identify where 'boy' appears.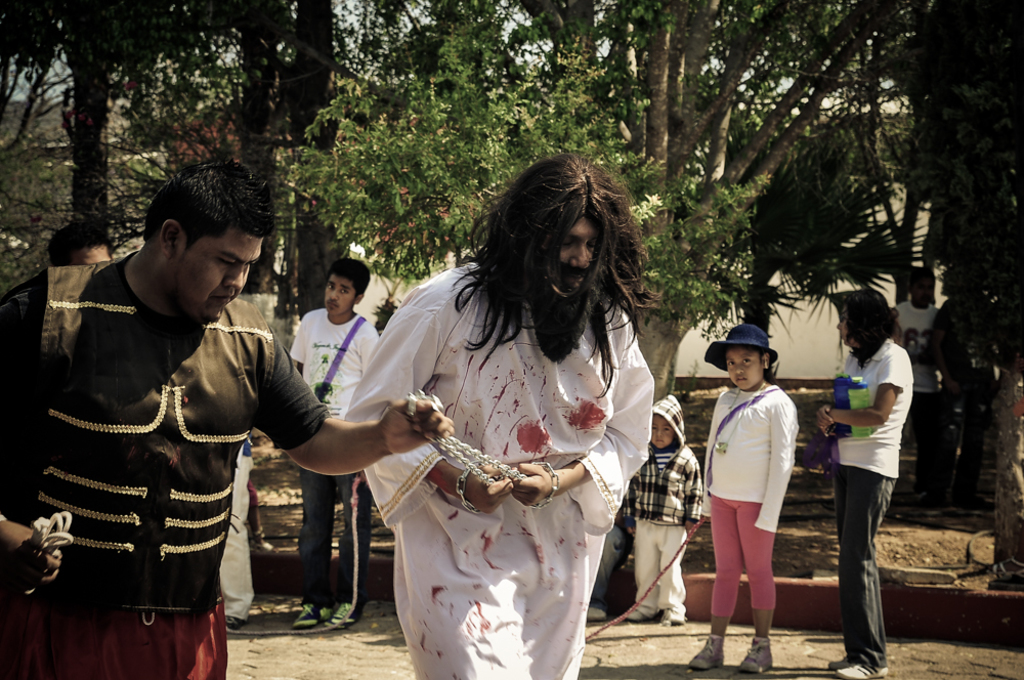
Appears at pyautogui.locateOnScreen(617, 393, 702, 624).
